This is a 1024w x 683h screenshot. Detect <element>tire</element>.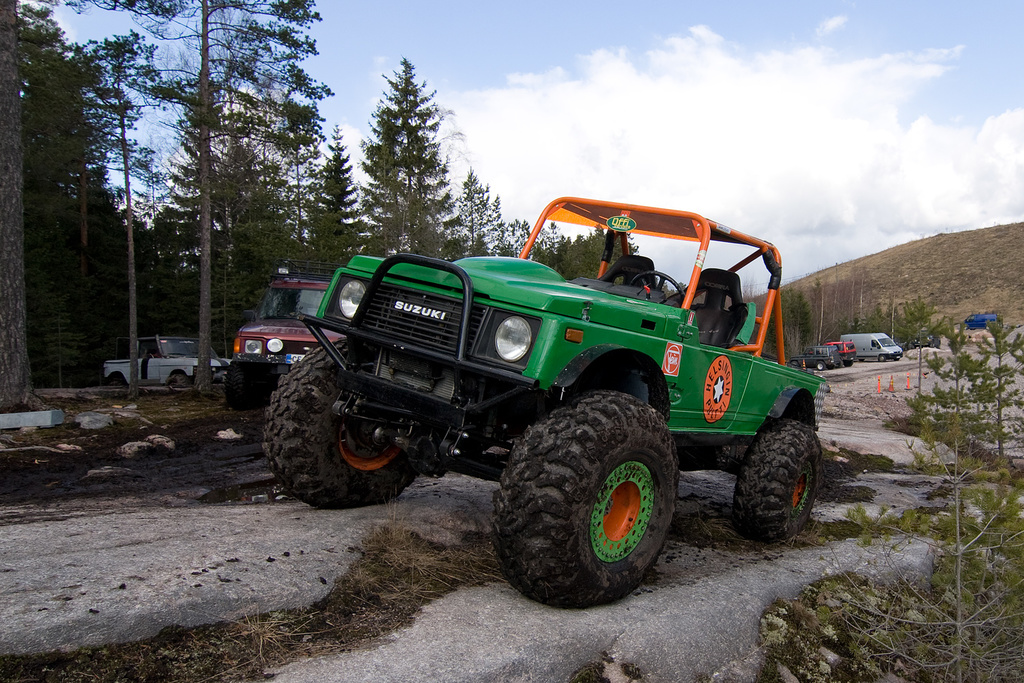
489 383 676 611.
